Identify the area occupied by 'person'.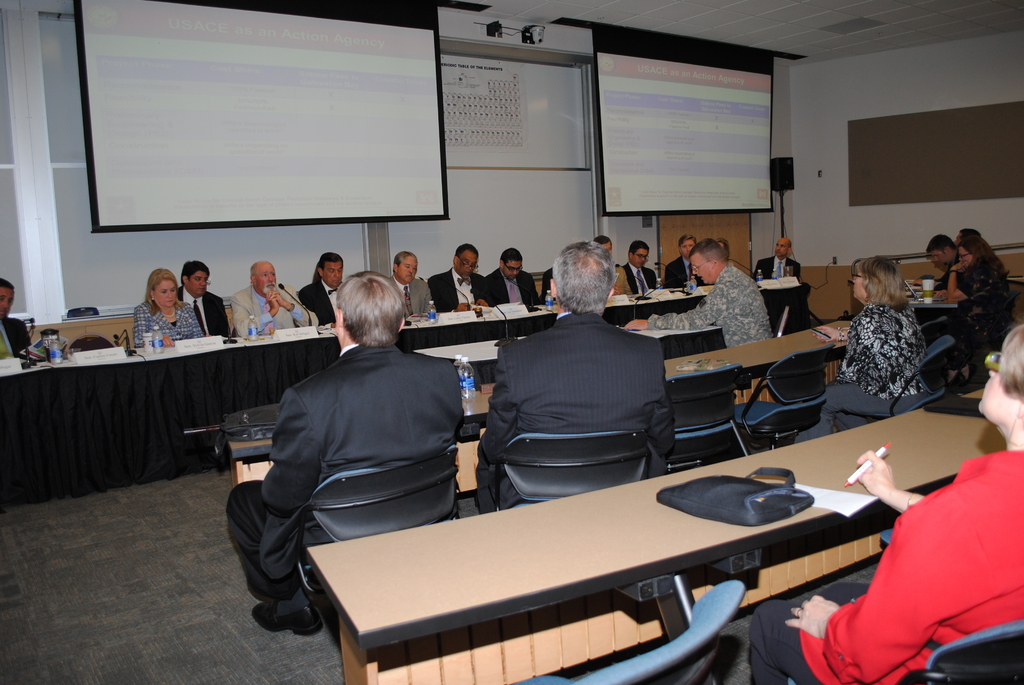
Area: bbox=[226, 272, 468, 635].
